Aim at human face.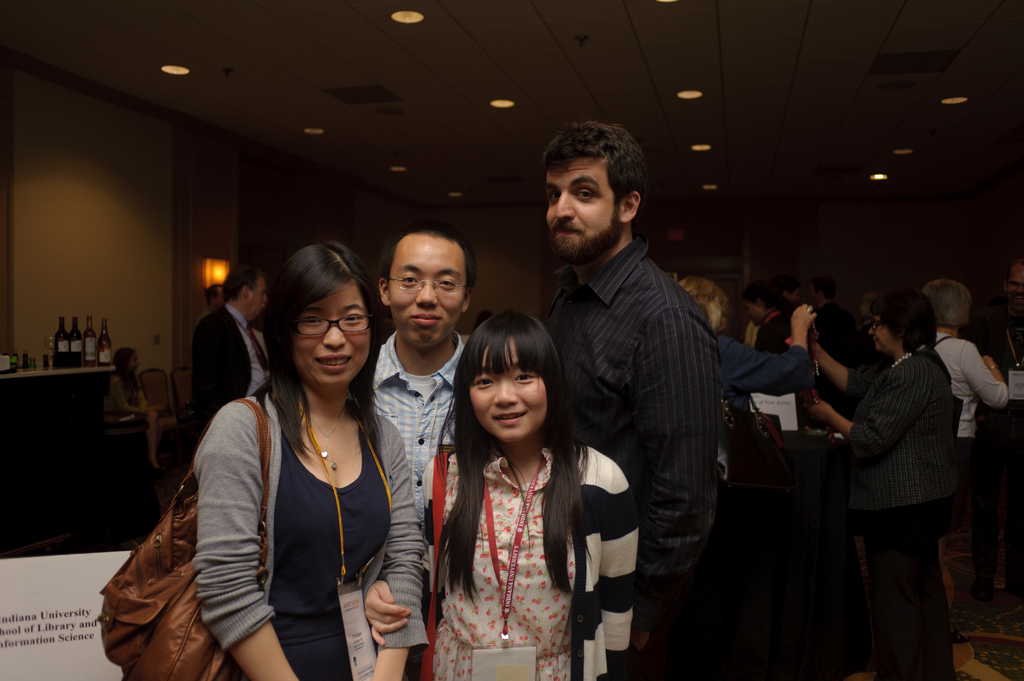
Aimed at box(467, 335, 551, 440).
